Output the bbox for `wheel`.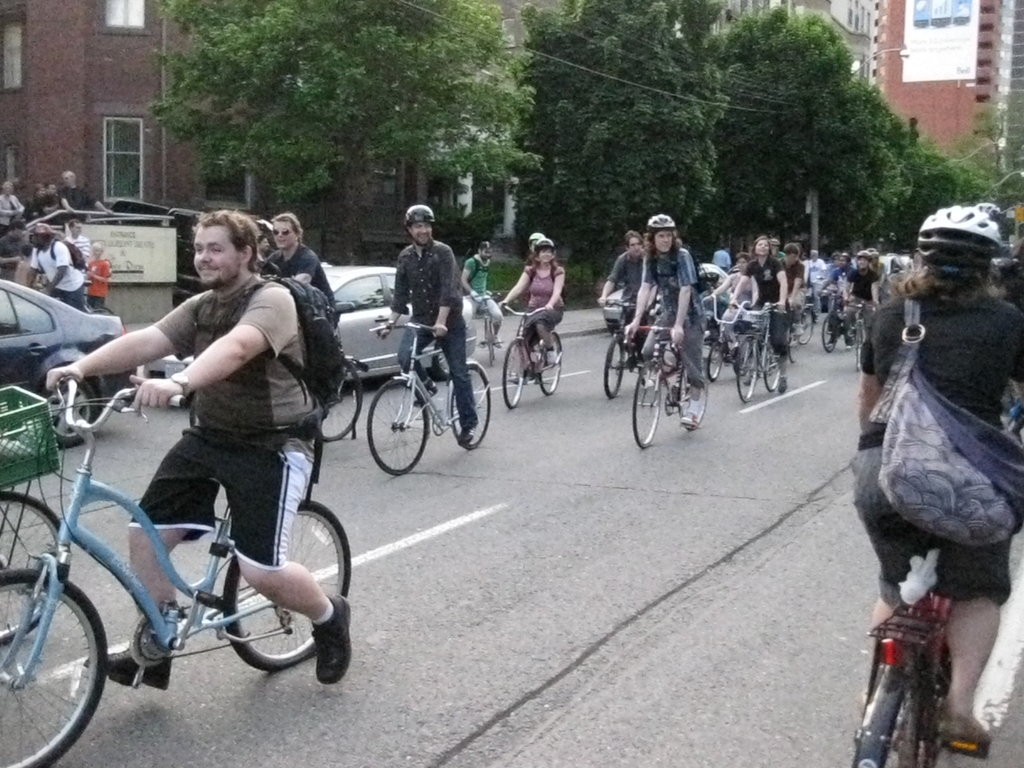
705/339/723/380.
